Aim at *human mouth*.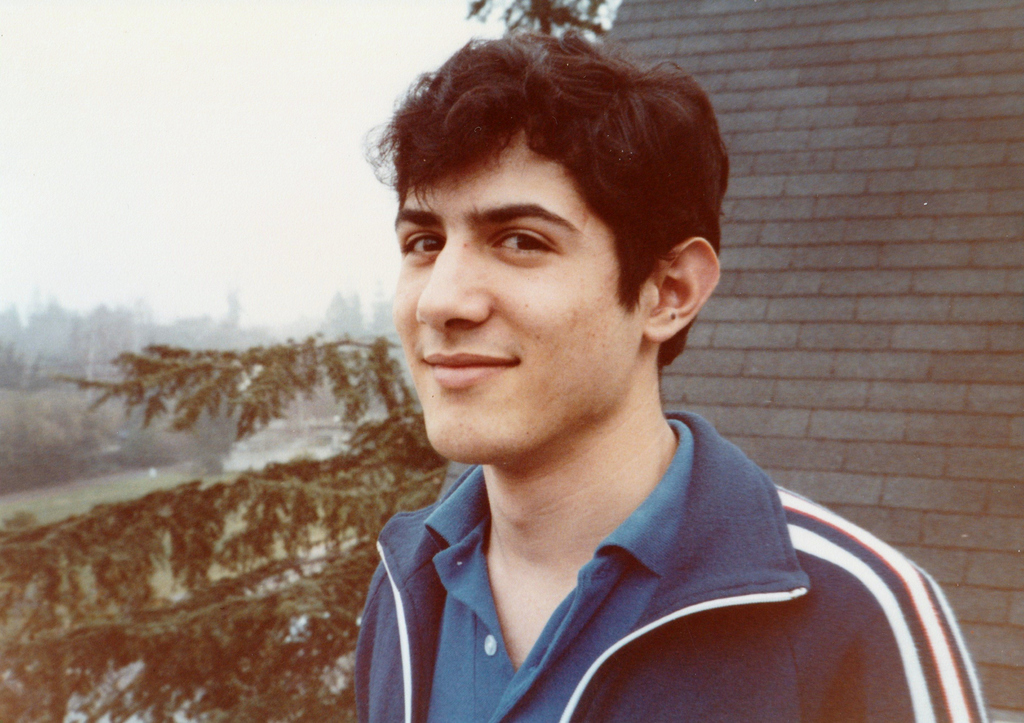
Aimed at 423 331 525 394.
